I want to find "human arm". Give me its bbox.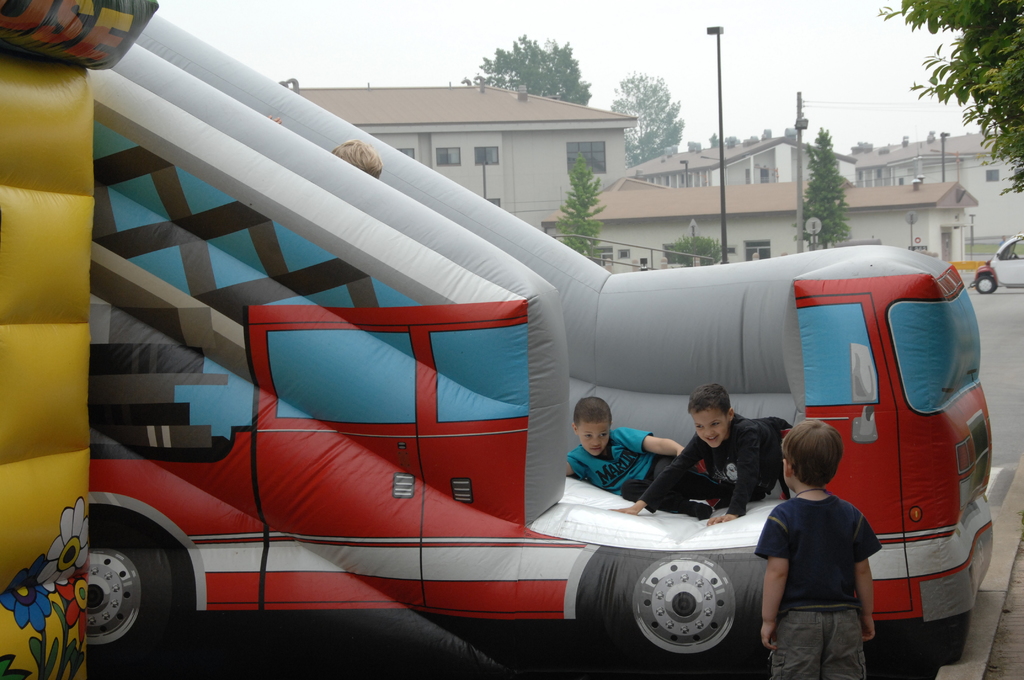
detection(607, 433, 710, 515).
